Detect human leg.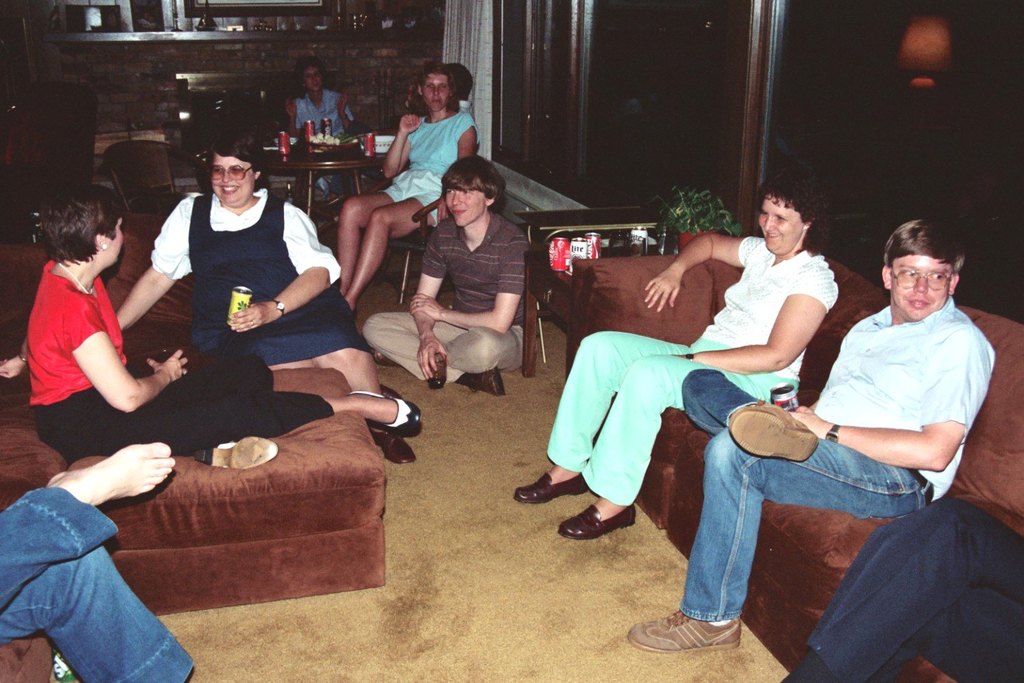
Detected at crop(372, 333, 524, 375).
